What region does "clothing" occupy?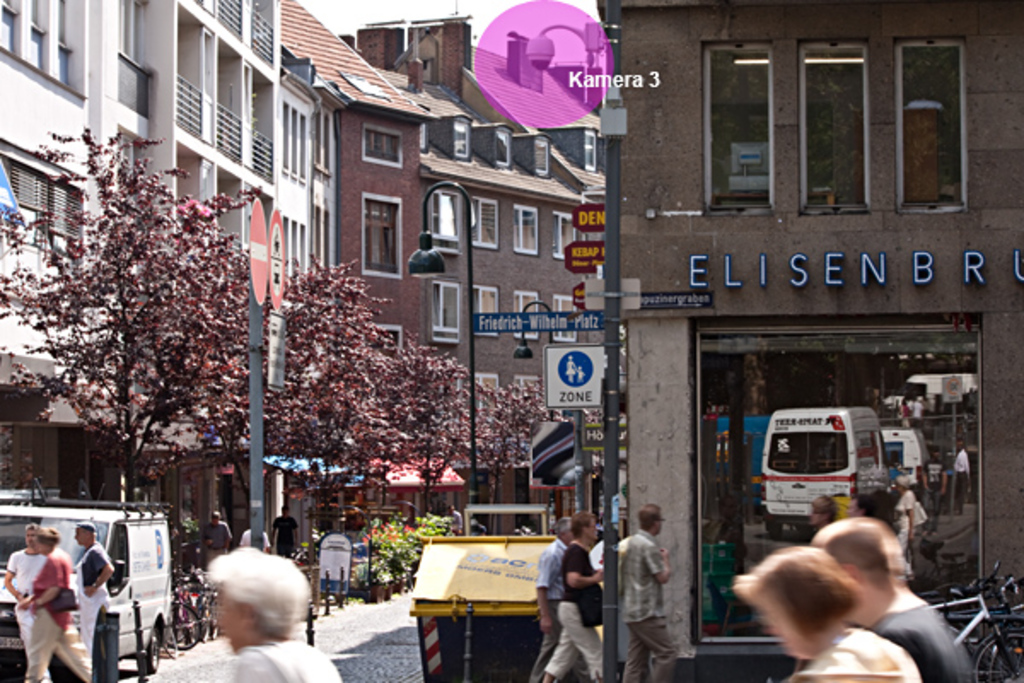
[left=621, top=533, right=674, bottom=681].
